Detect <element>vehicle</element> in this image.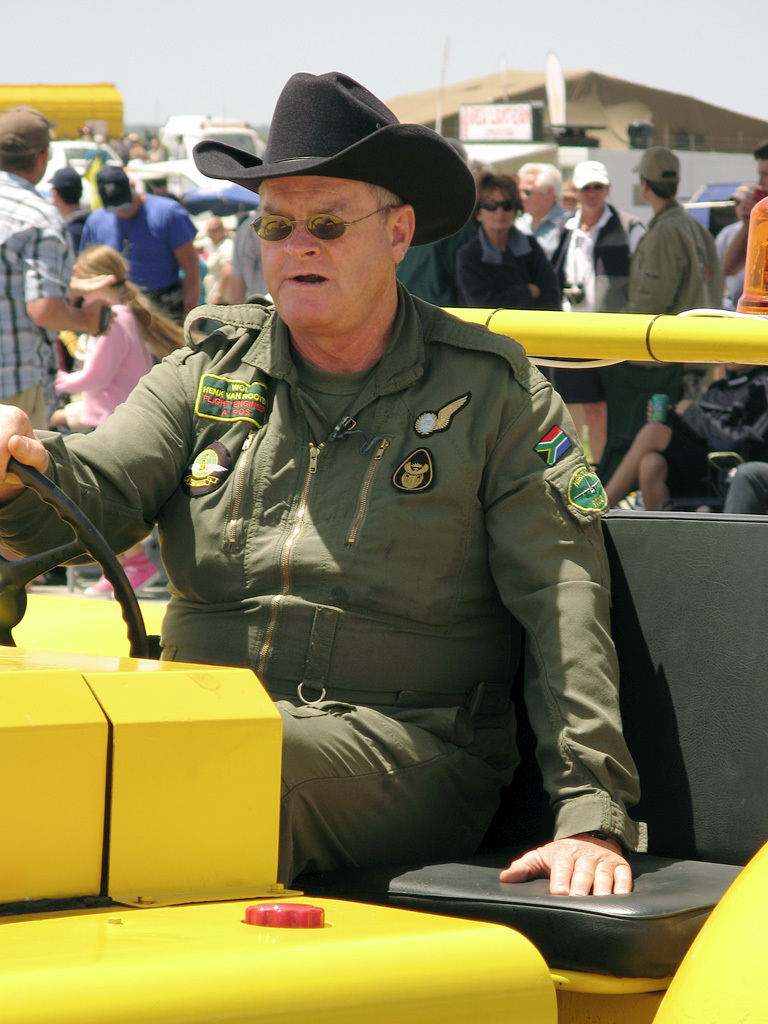
Detection: region(166, 117, 274, 161).
